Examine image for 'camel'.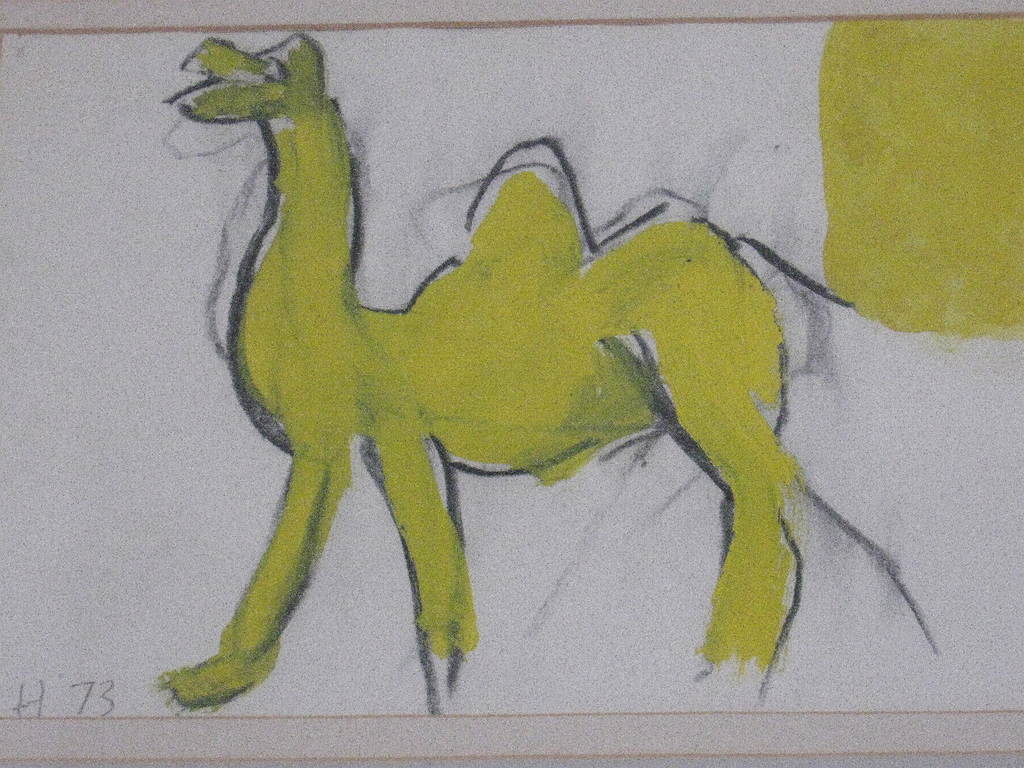
Examination result: bbox=(162, 37, 849, 710).
